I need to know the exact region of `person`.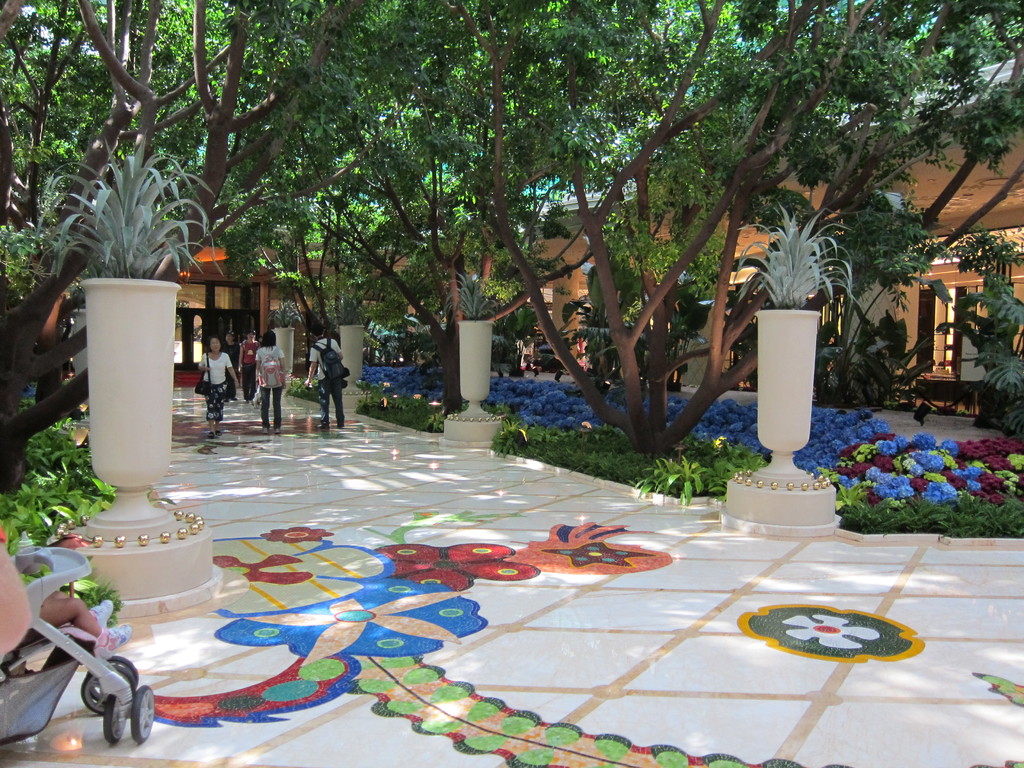
Region: detection(227, 324, 241, 369).
